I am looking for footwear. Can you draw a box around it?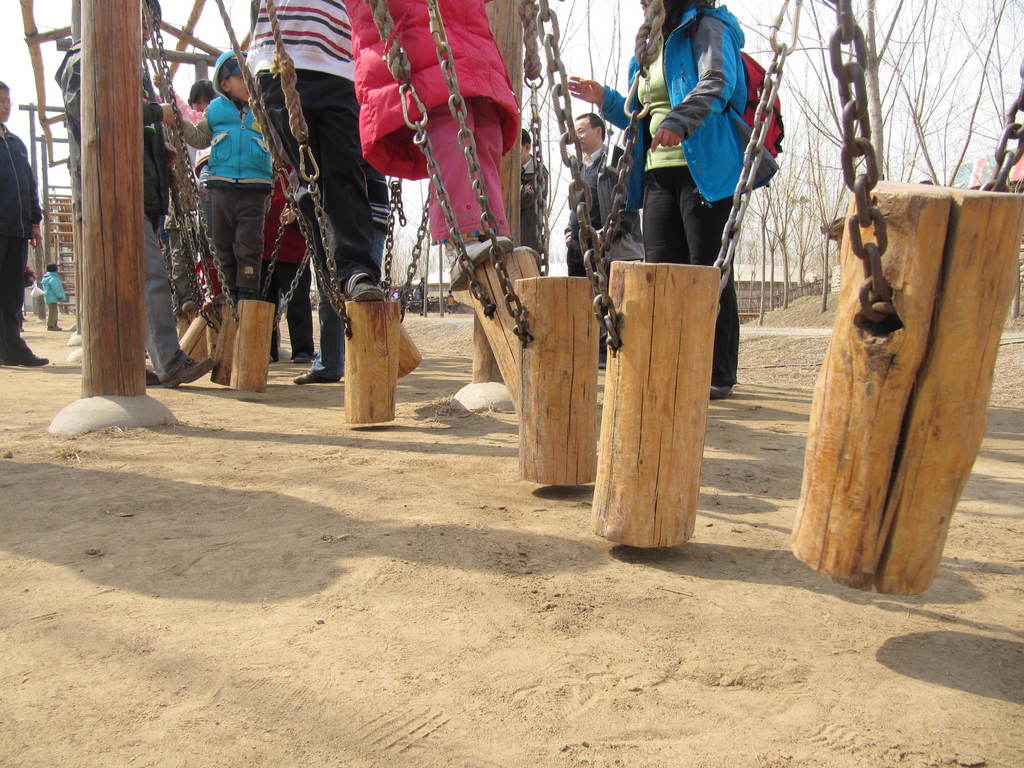
Sure, the bounding box is BBox(289, 351, 313, 364).
